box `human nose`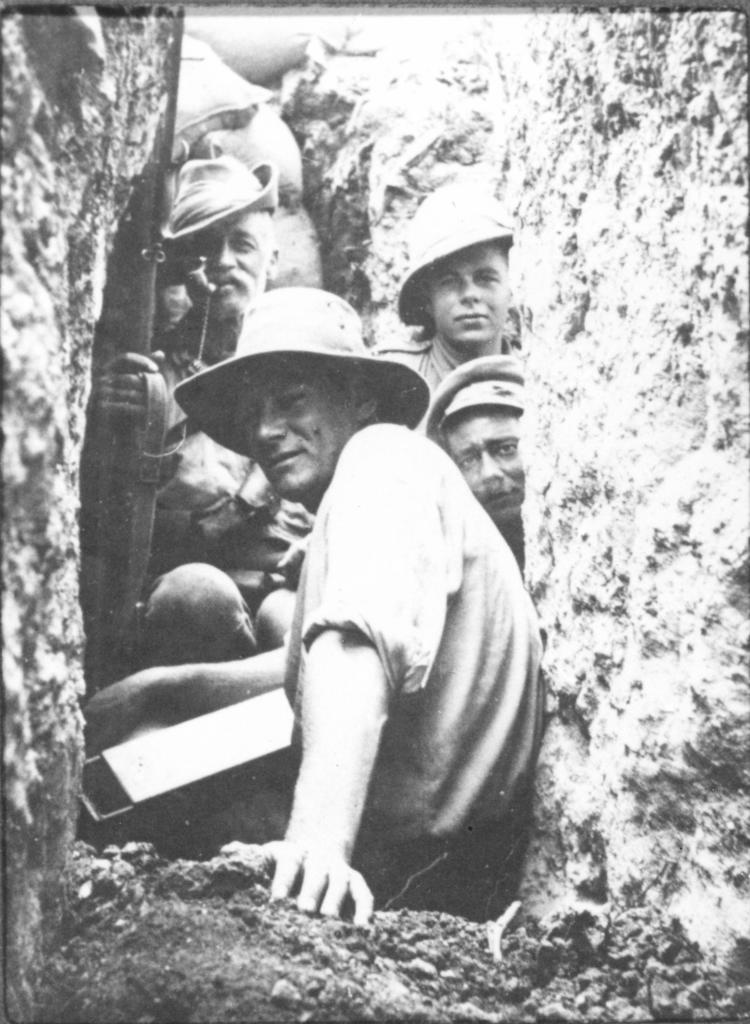
x1=258 y1=398 x2=288 y2=445
